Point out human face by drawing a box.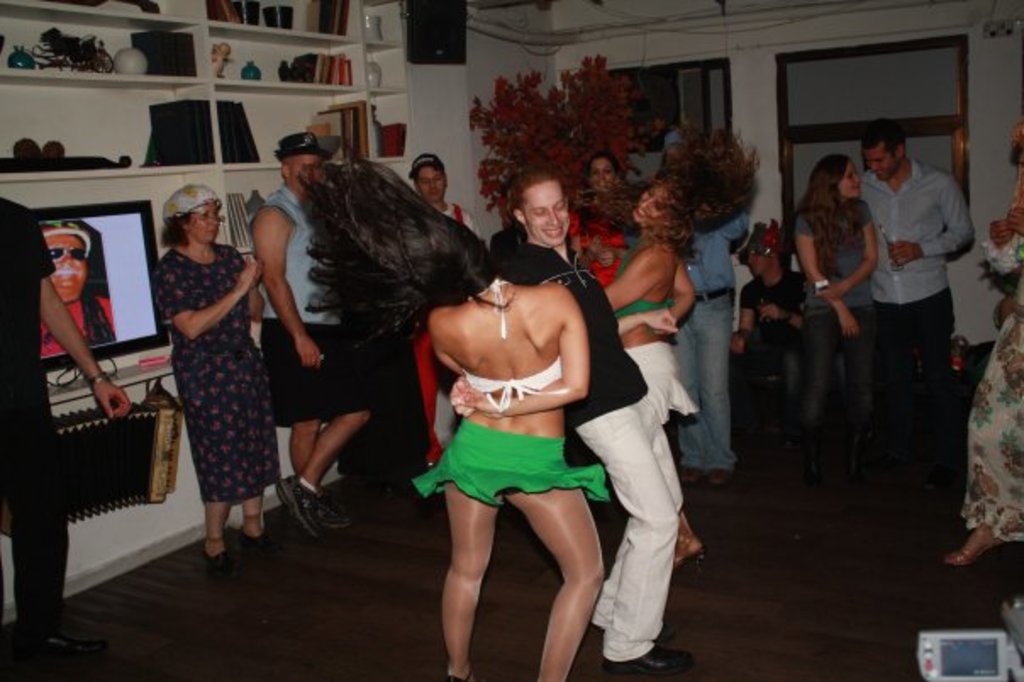
bbox=(290, 153, 320, 195).
